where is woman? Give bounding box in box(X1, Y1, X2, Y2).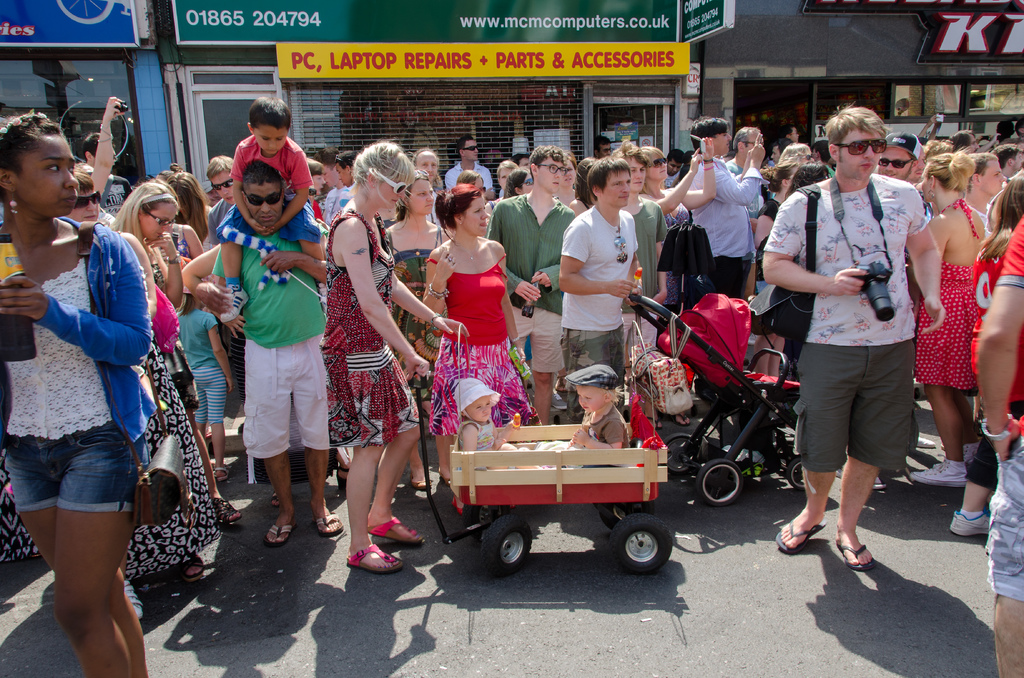
box(753, 159, 800, 378).
